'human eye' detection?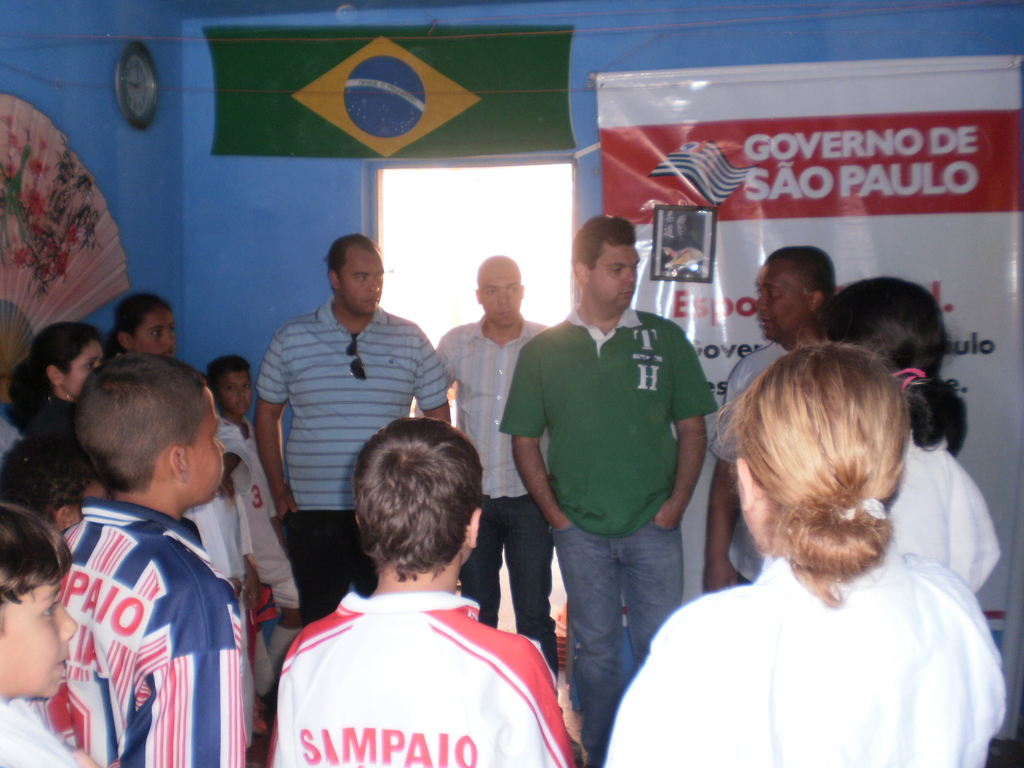
484,285,496,293
